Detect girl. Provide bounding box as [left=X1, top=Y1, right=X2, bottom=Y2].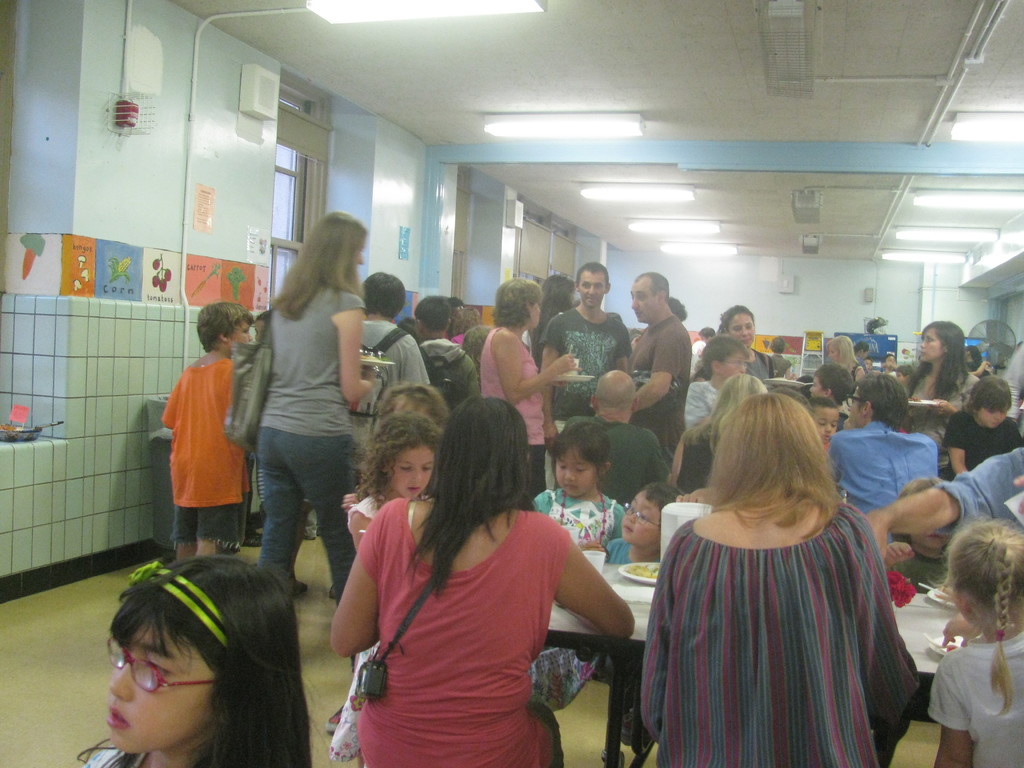
[left=924, top=519, right=1023, bottom=767].
